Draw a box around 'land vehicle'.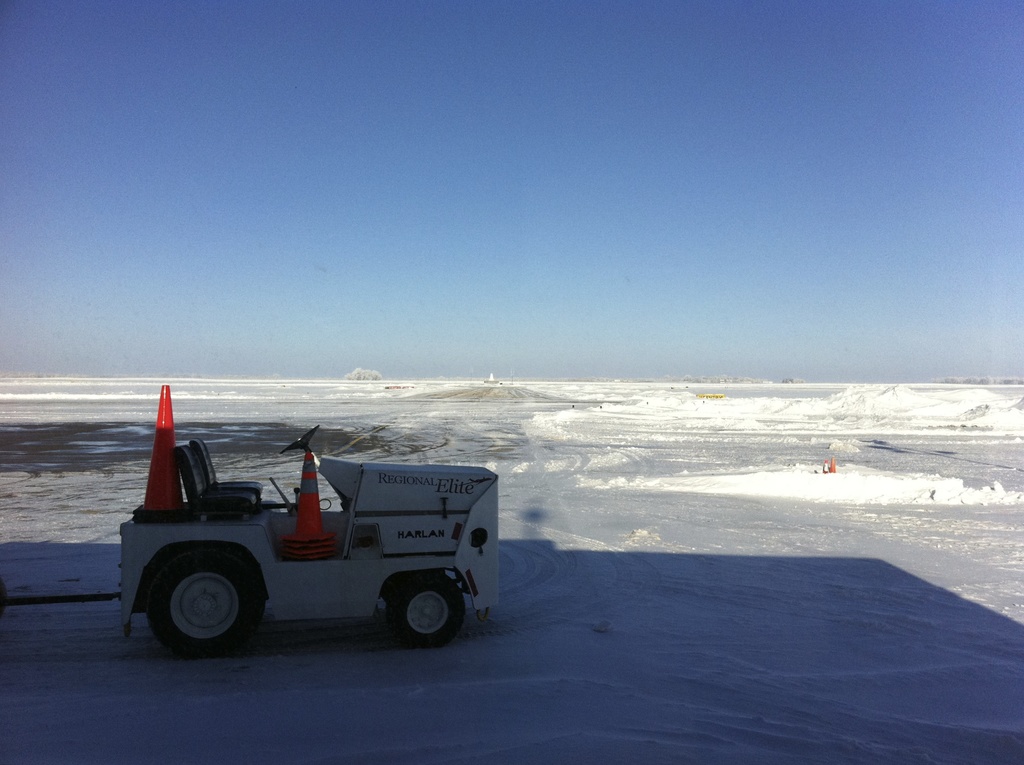
<region>123, 428, 513, 661</region>.
